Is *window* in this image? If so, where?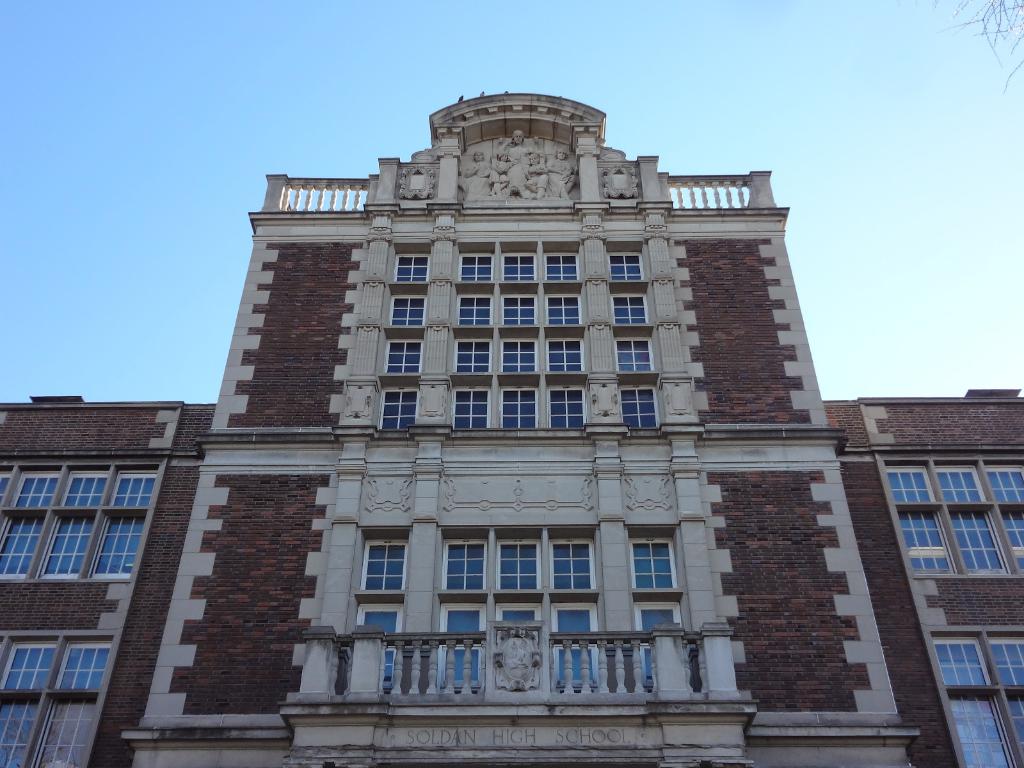
Yes, at crop(881, 465, 933, 503).
